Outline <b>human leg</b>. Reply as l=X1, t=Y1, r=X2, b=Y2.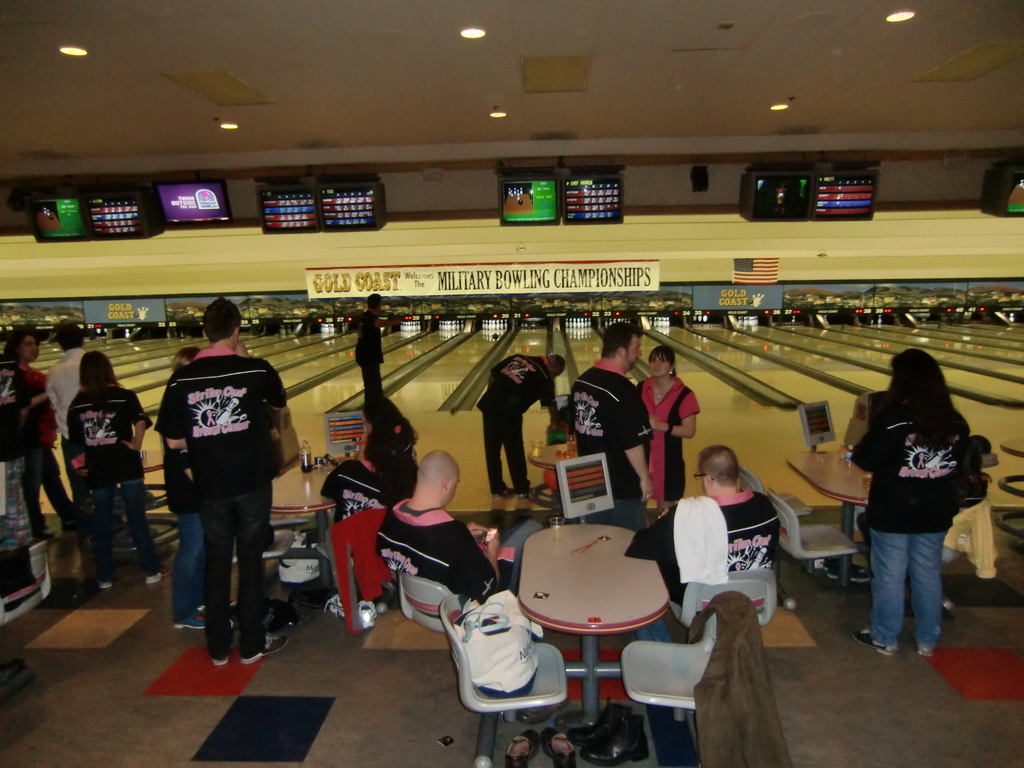
l=230, t=483, r=265, b=663.
